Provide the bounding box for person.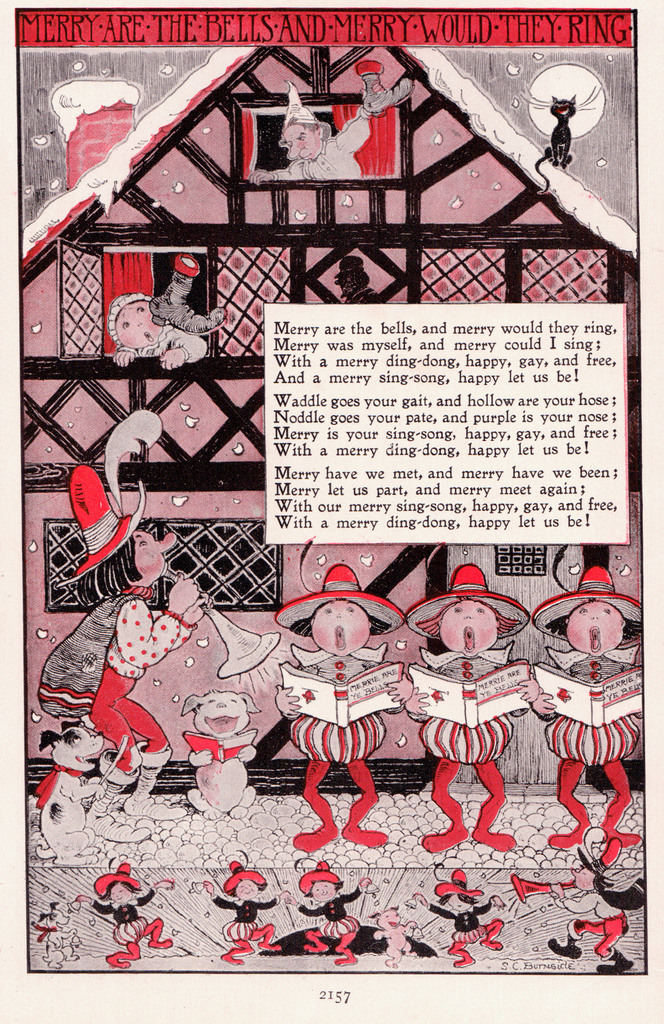
<box>282,563,406,851</box>.
